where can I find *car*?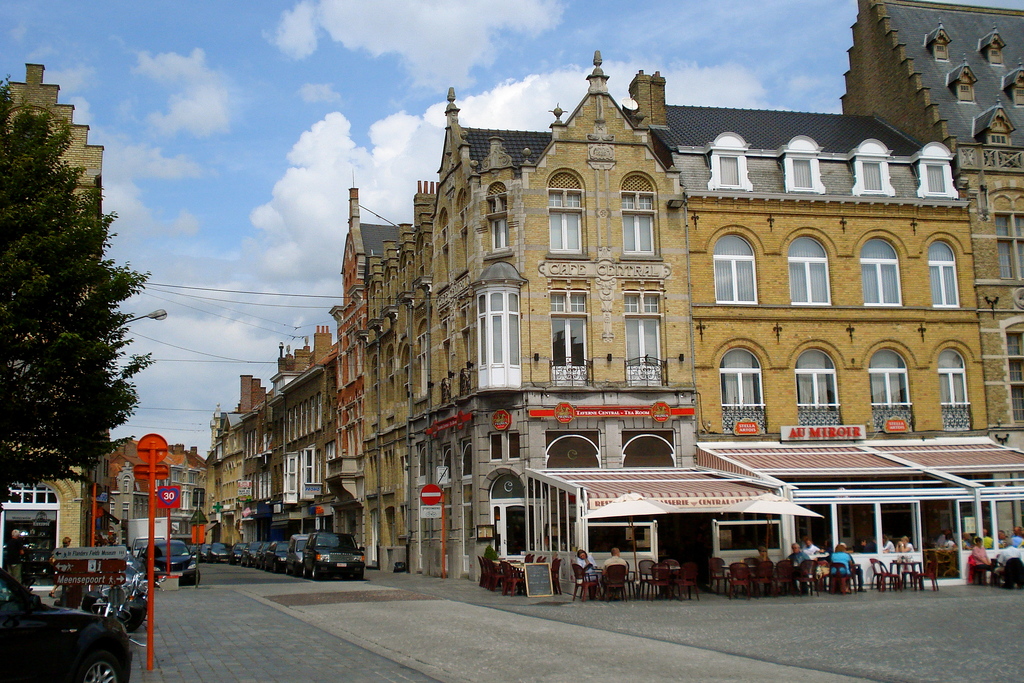
You can find it at bbox(280, 533, 316, 580).
